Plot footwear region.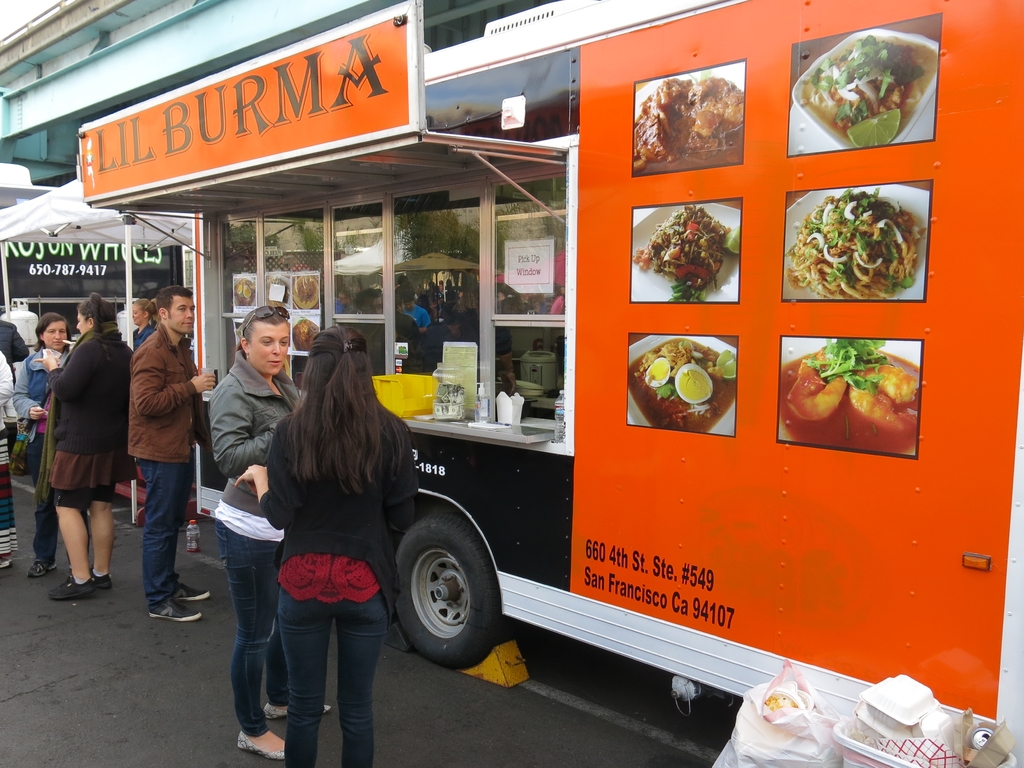
Plotted at box=[50, 580, 99, 600].
